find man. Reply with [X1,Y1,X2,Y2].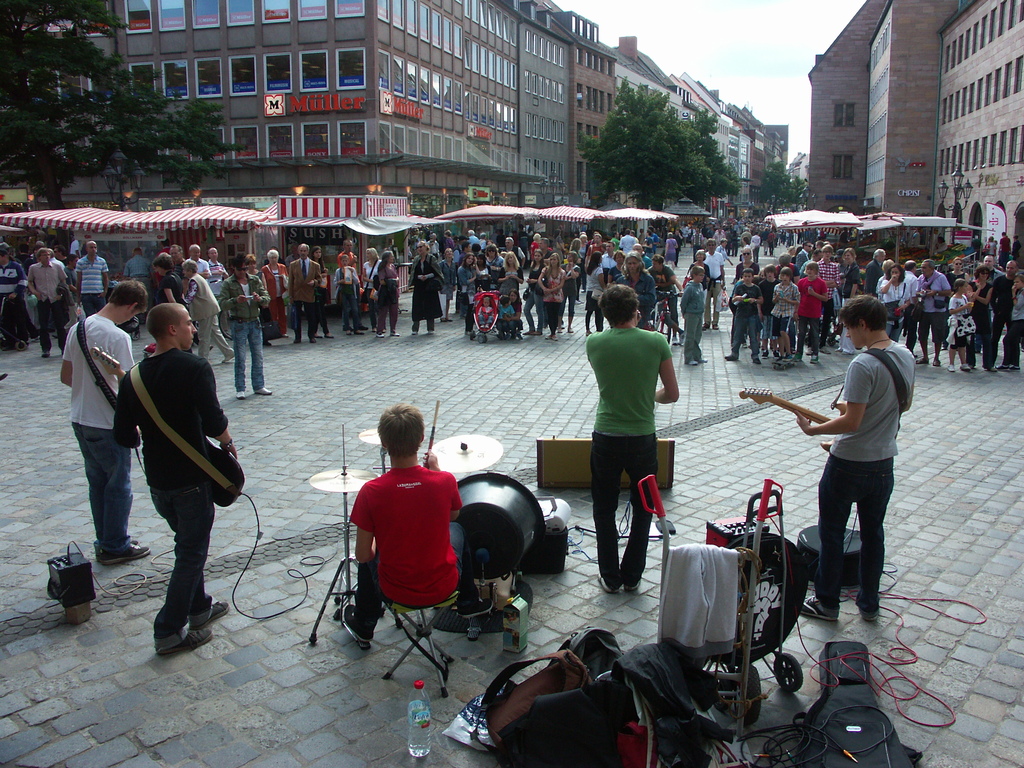
[707,238,723,328].
